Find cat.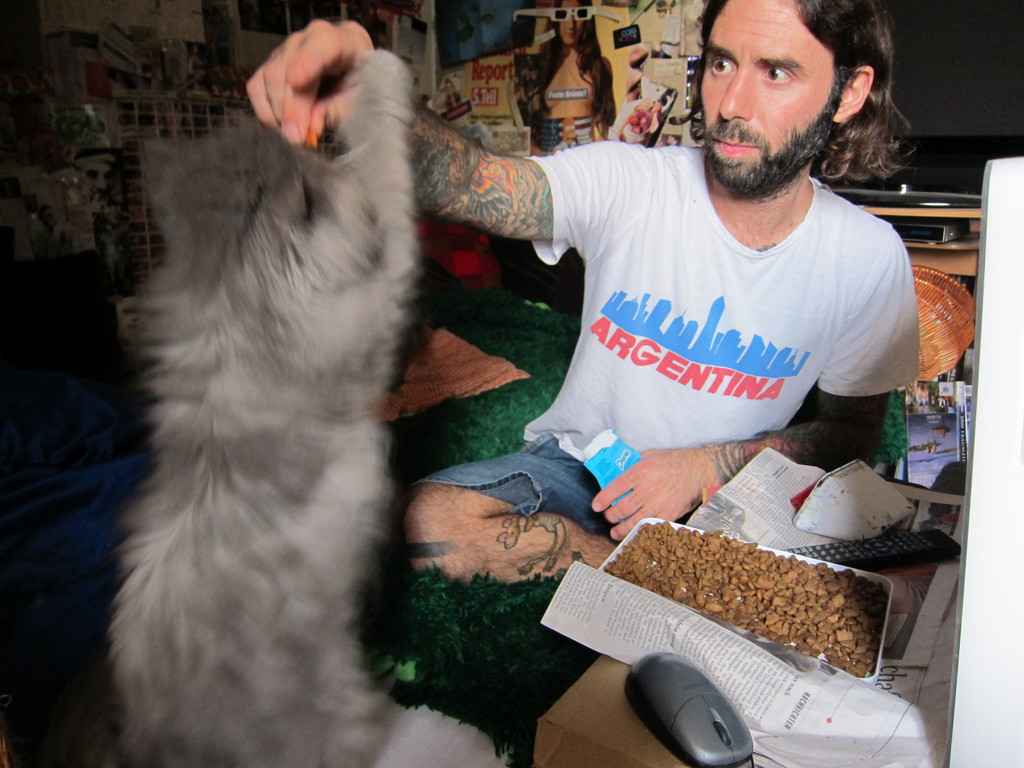
<bbox>99, 38, 435, 767</bbox>.
